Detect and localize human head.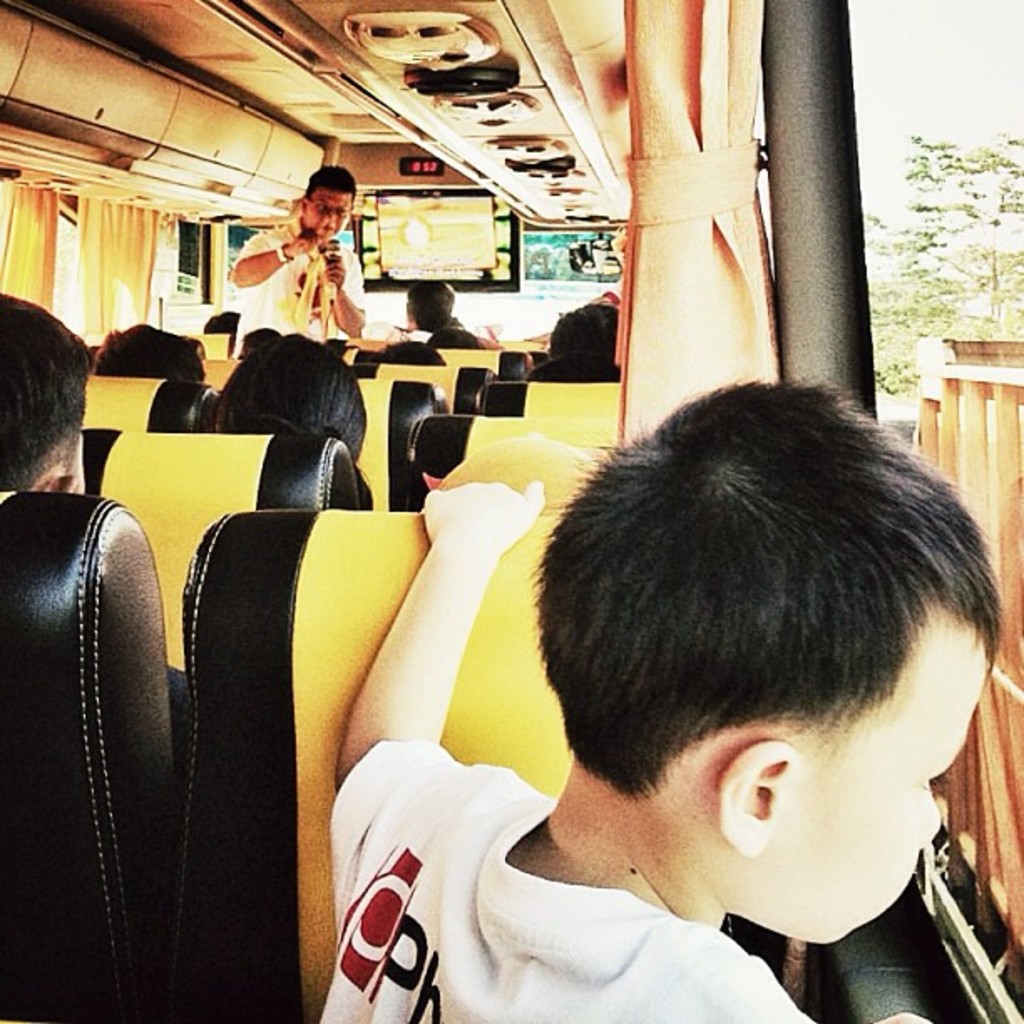
Localized at detection(554, 300, 616, 370).
